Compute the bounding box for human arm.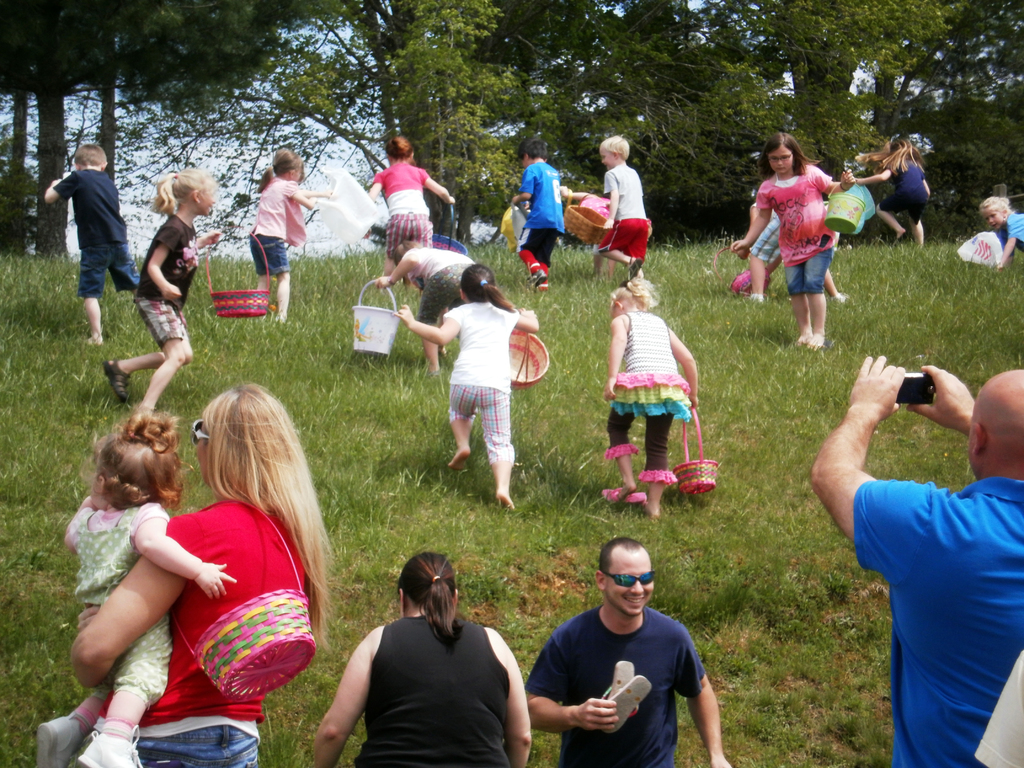
x1=603, y1=315, x2=625, y2=404.
